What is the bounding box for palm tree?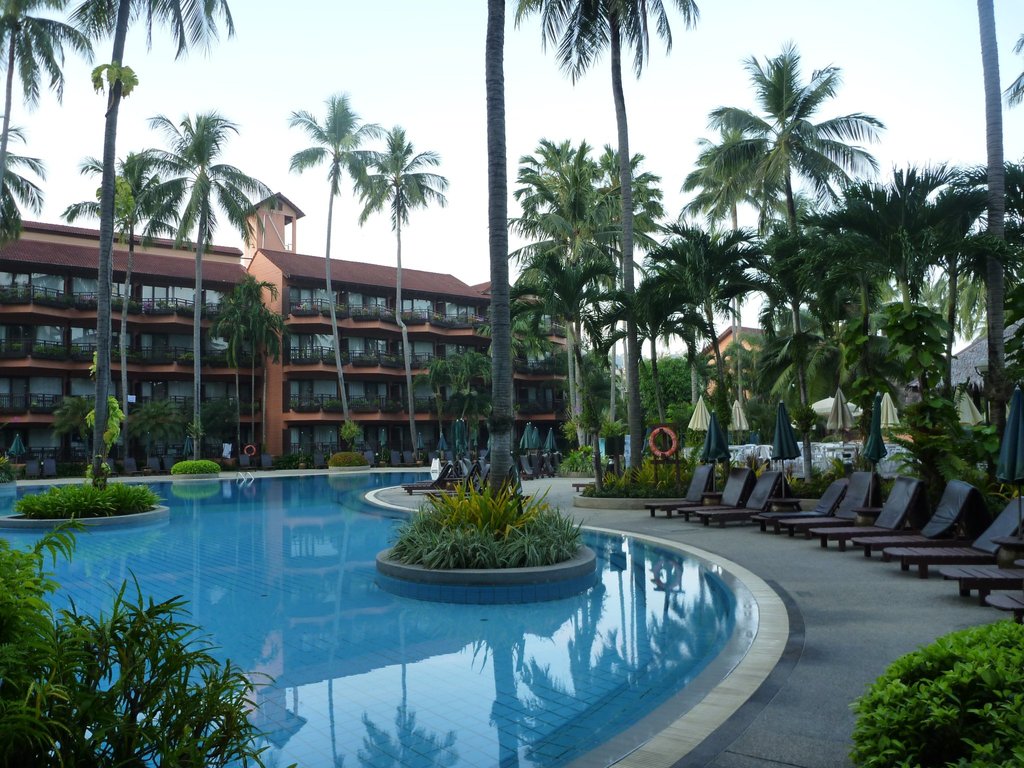
region(3, 121, 36, 236).
